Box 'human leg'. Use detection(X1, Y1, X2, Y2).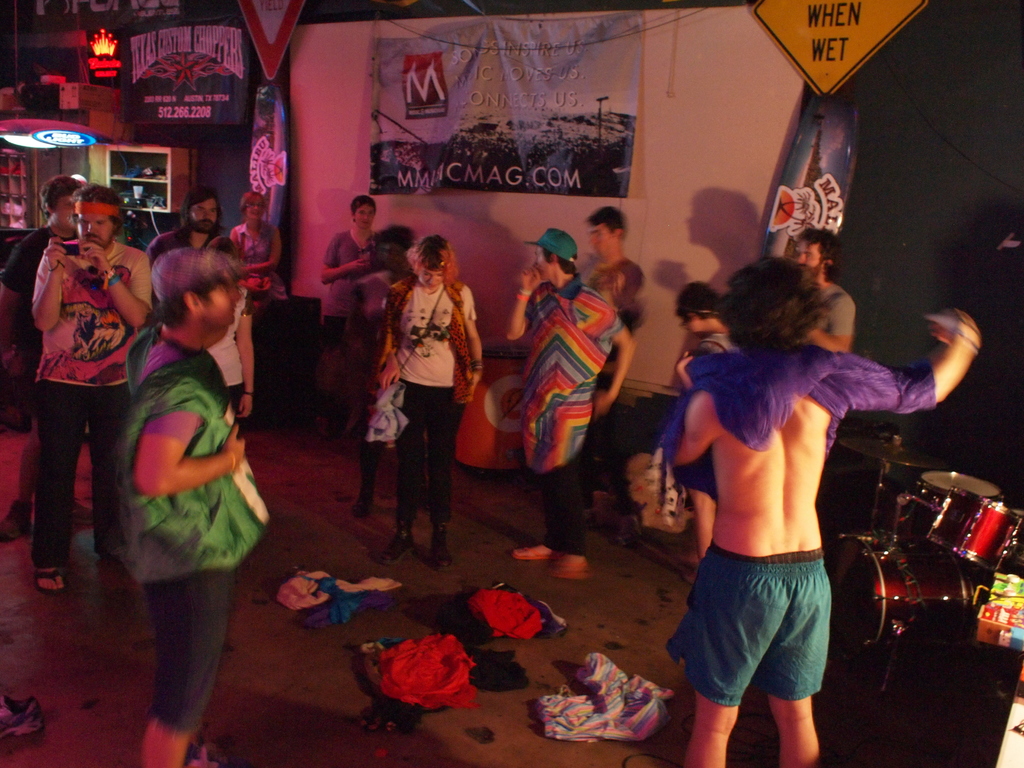
detection(422, 383, 461, 572).
